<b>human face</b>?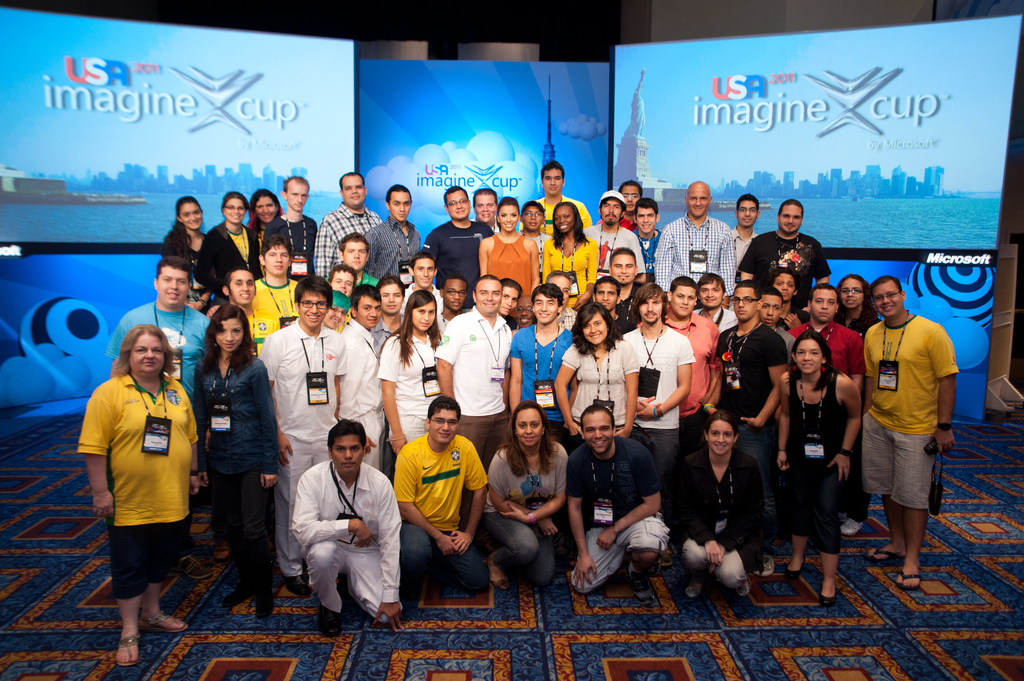
select_region(130, 332, 163, 374)
